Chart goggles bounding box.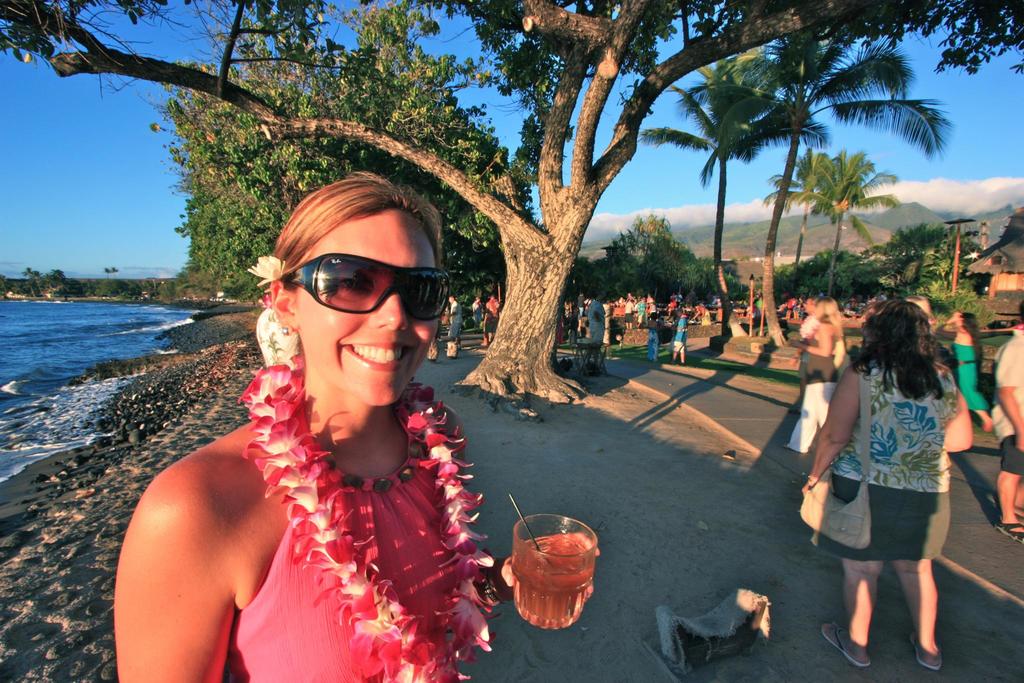
Charted: 269 245 445 324.
